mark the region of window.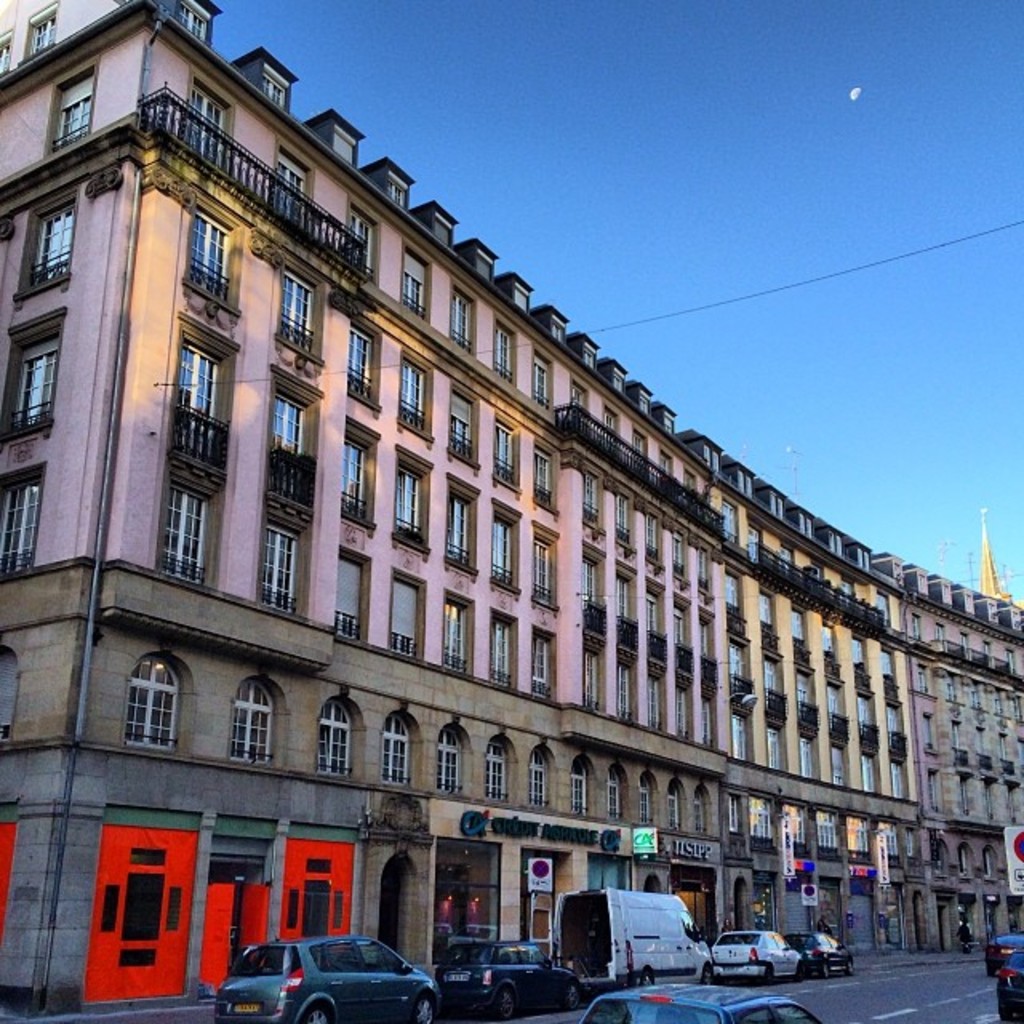
Region: 608:406:627:464.
